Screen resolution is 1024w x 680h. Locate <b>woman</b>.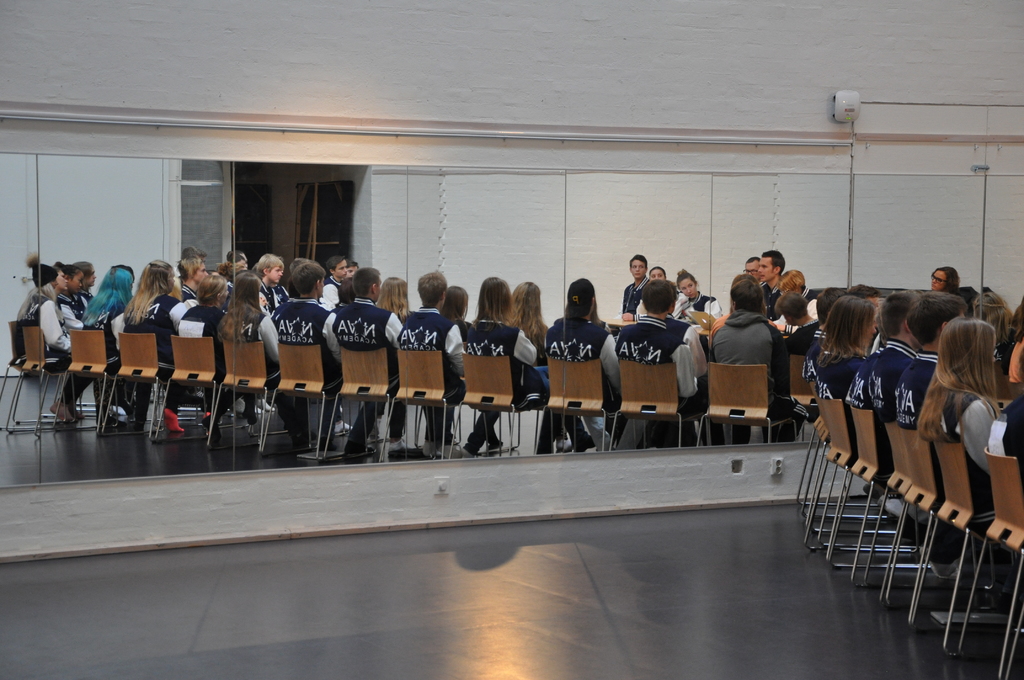
select_region(458, 275, 536, 457).
